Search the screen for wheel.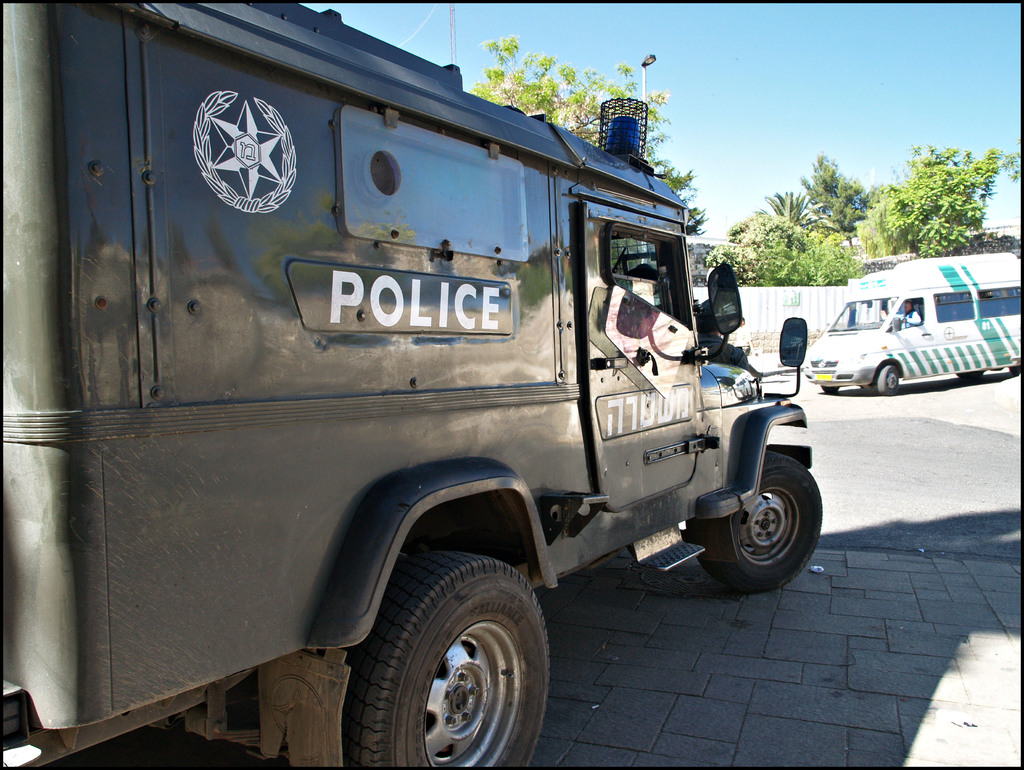
Found at <box>344,552,551,769</box>.
